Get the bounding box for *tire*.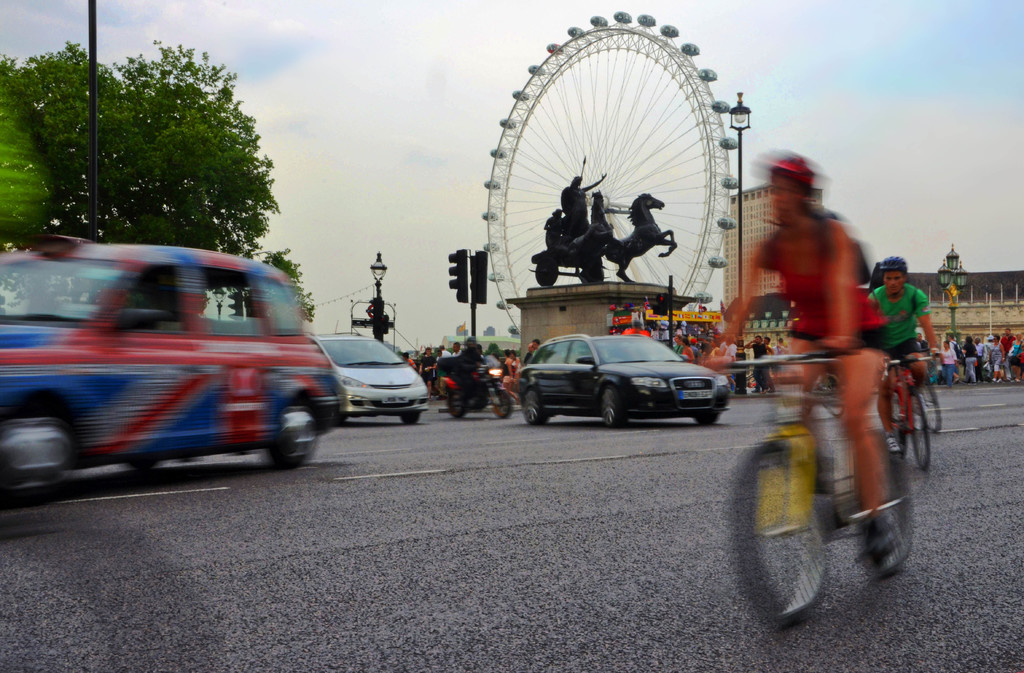
left=596, top=385, right=623, bottom=430.
